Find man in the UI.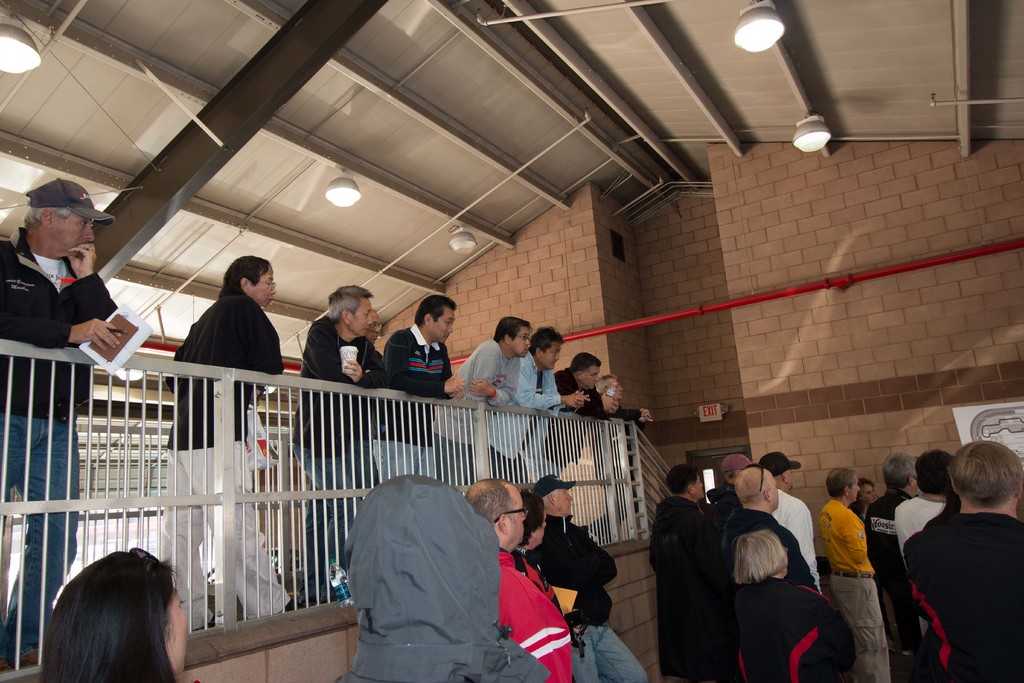
UI element at 431/313/526/483.
